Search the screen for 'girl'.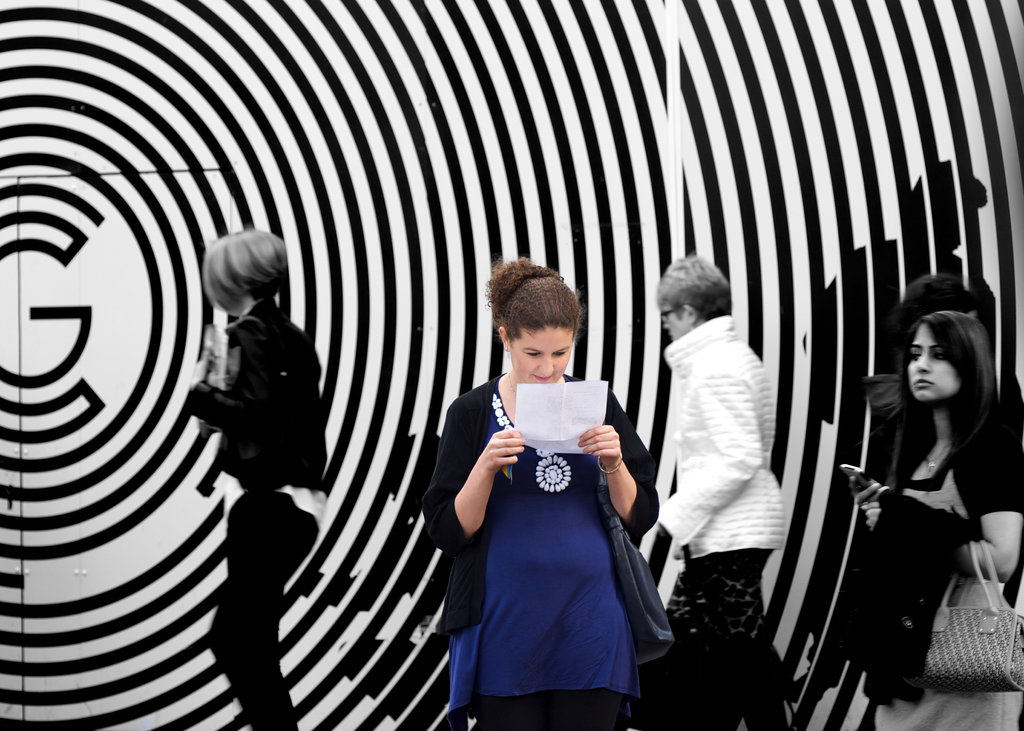
Found at (left=846, top=309, right=1023, bottom=725).
